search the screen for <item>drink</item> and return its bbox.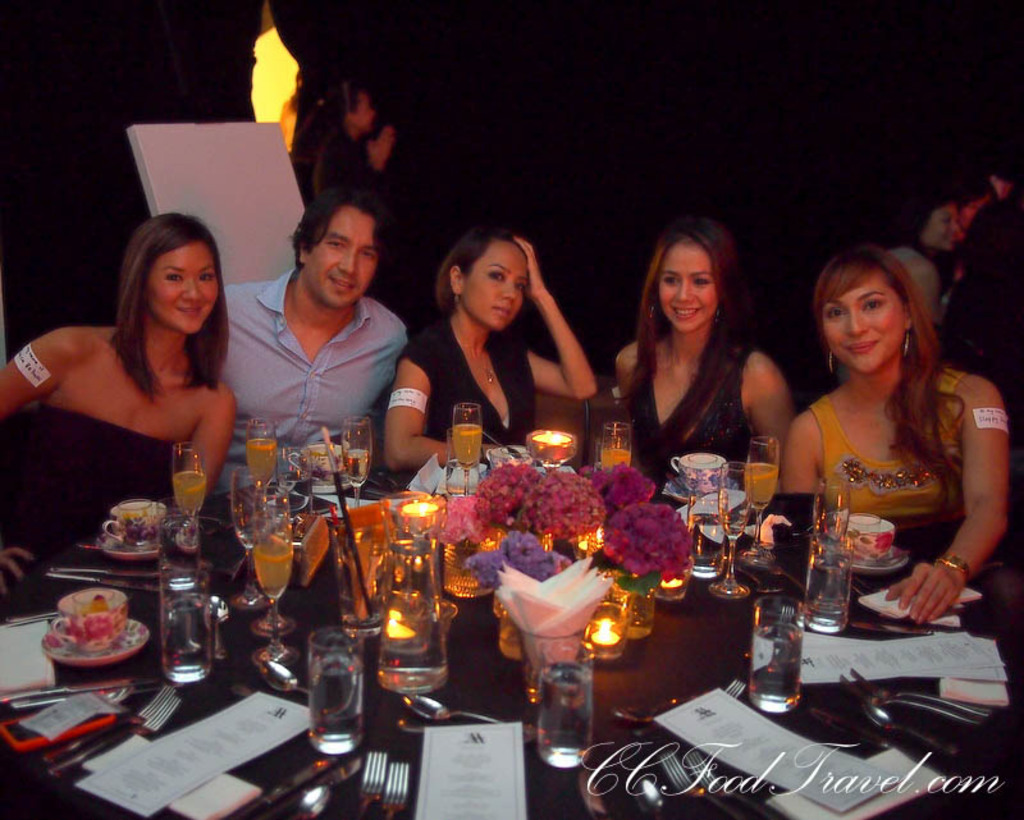
Found: 742, 461, 774, 507.
